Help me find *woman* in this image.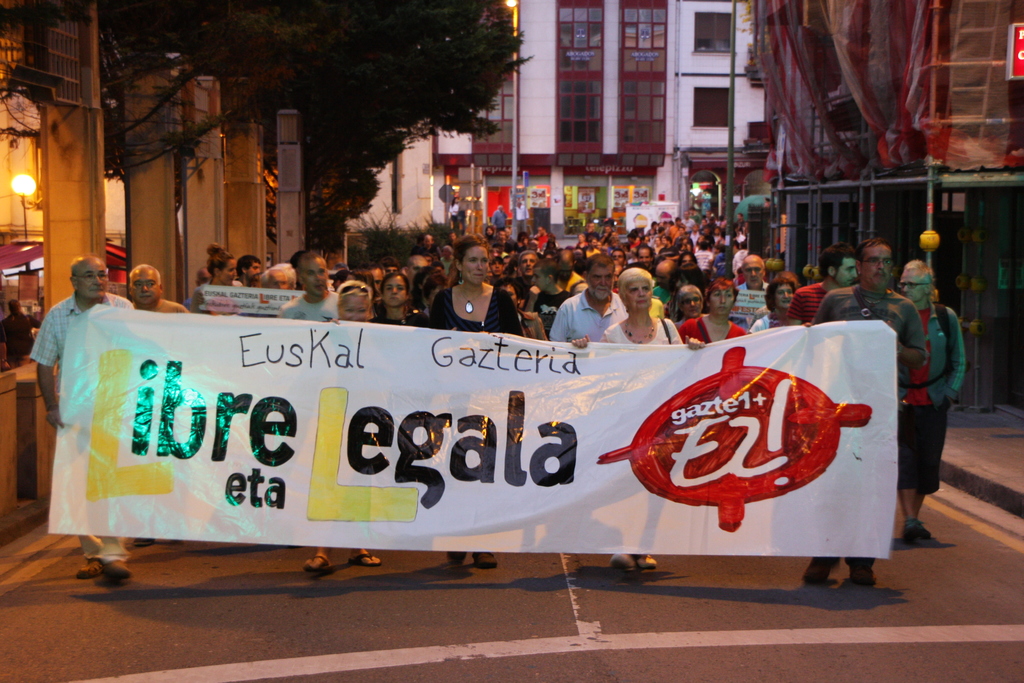
Found it: pyautogui.locateOnScreen(372, 270, 432, 327).
